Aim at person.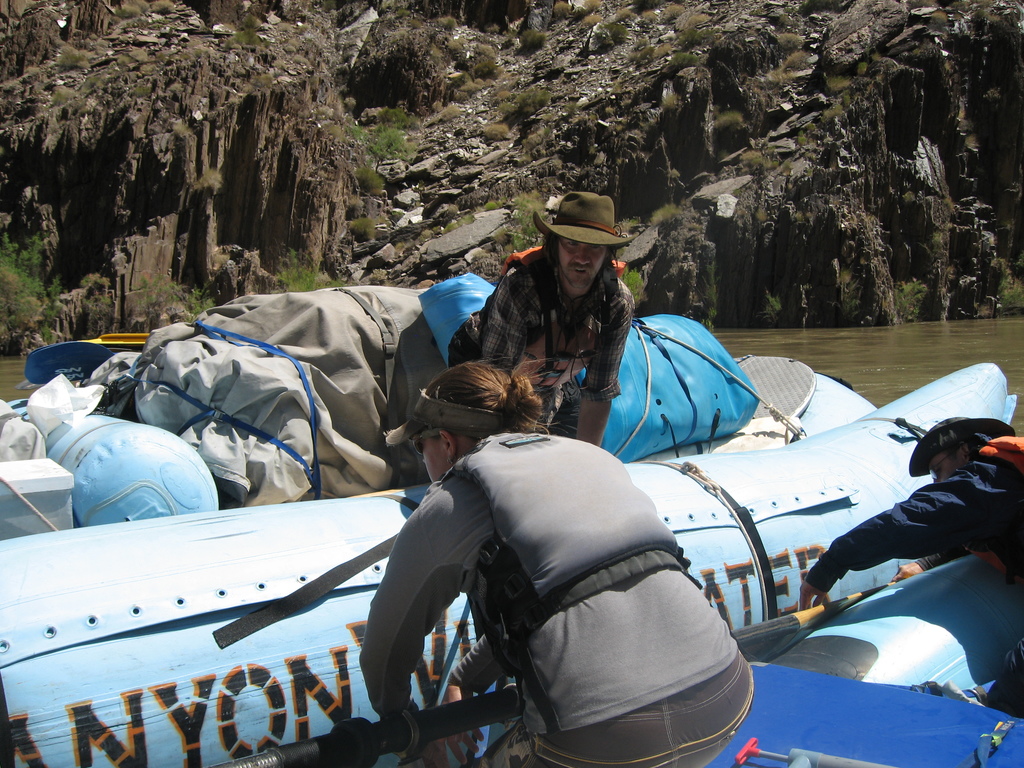
Aimed at left=798, top=413, right=1023, bottom=611.
